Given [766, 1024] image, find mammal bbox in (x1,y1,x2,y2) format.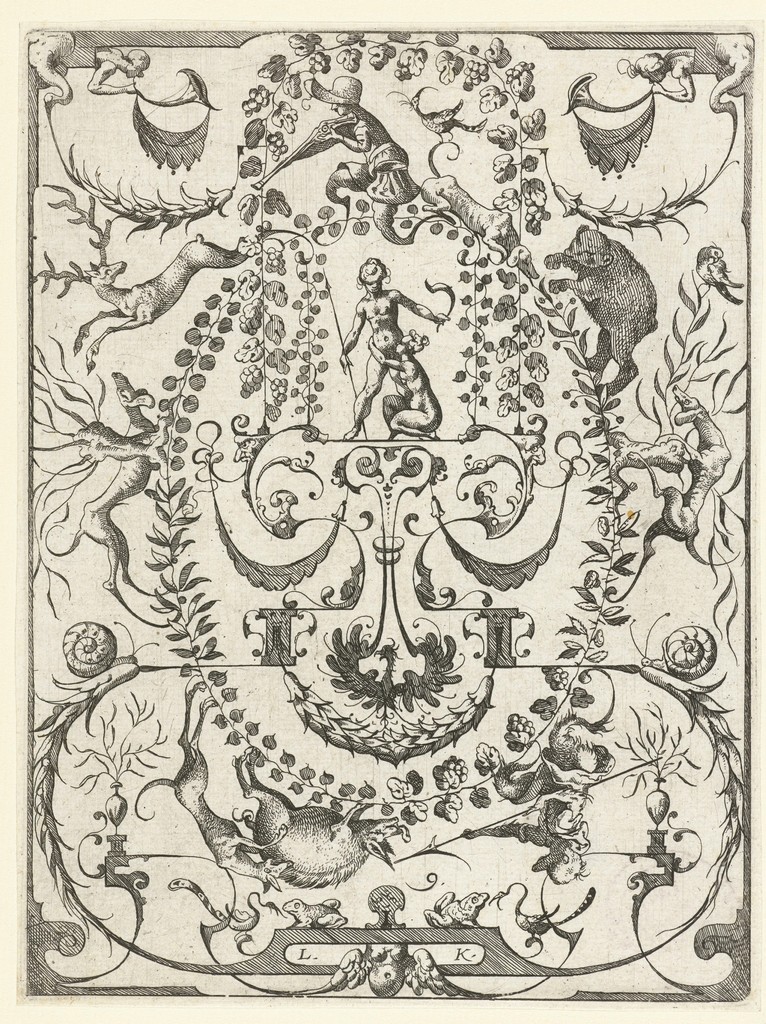
(272,70,417,239).
